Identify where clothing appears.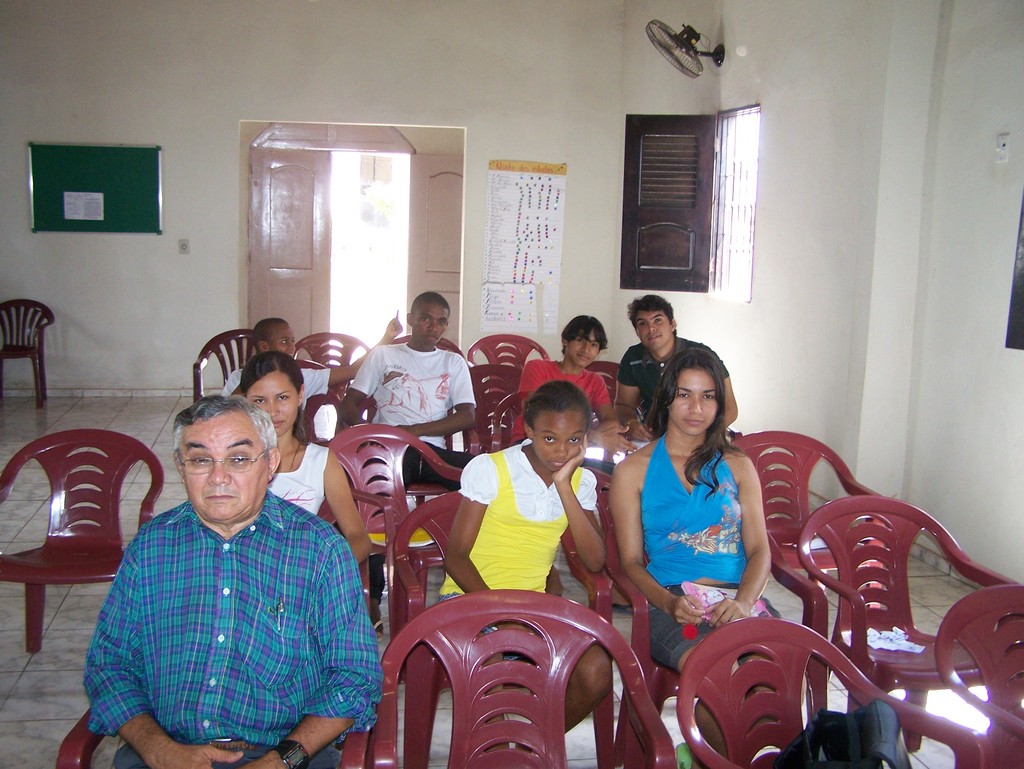
Appears at 81:482:387:766.
